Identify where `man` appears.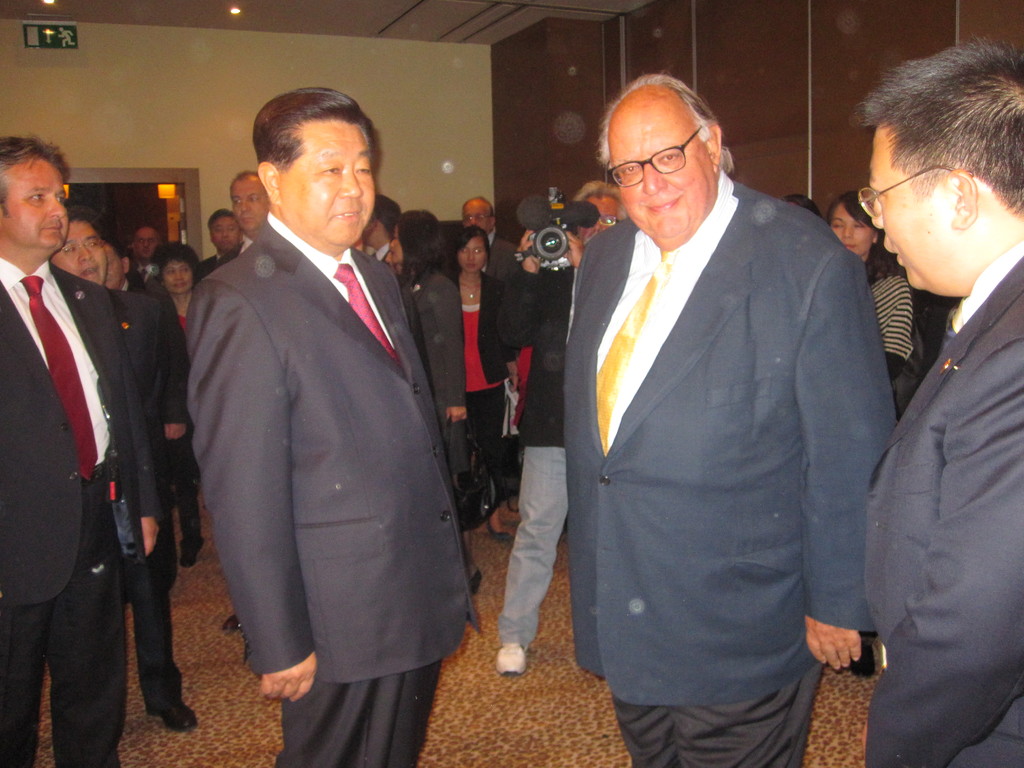
Appears at {"left": 98, "top": 241, "right": 191, "bottom": 568}.
